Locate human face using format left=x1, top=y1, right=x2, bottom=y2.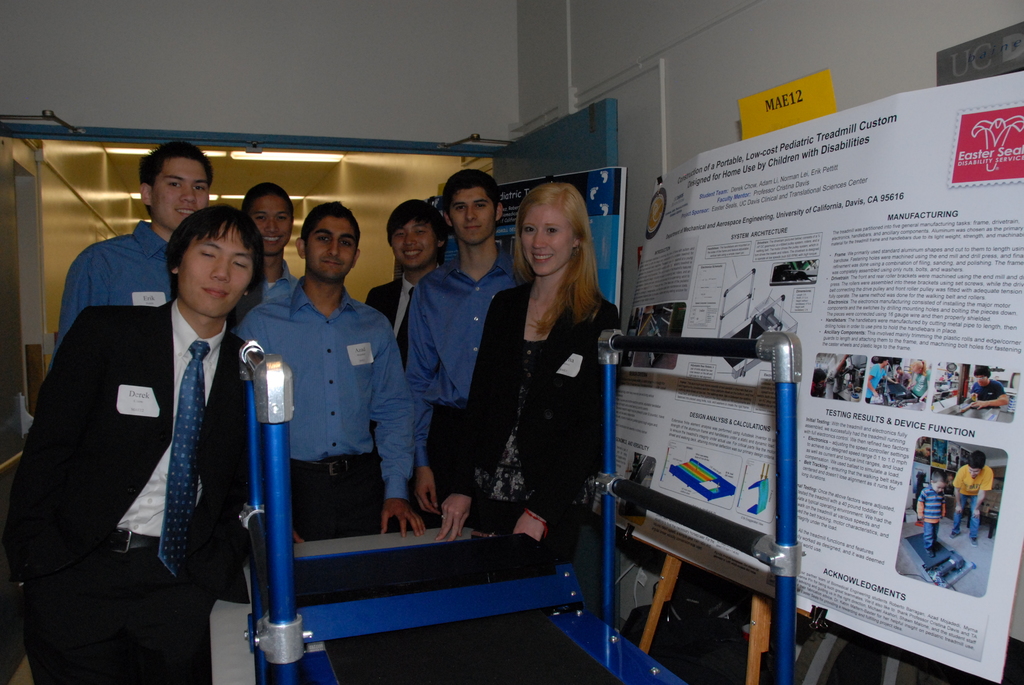
left=178, top=221, right=260, bottom=319.
